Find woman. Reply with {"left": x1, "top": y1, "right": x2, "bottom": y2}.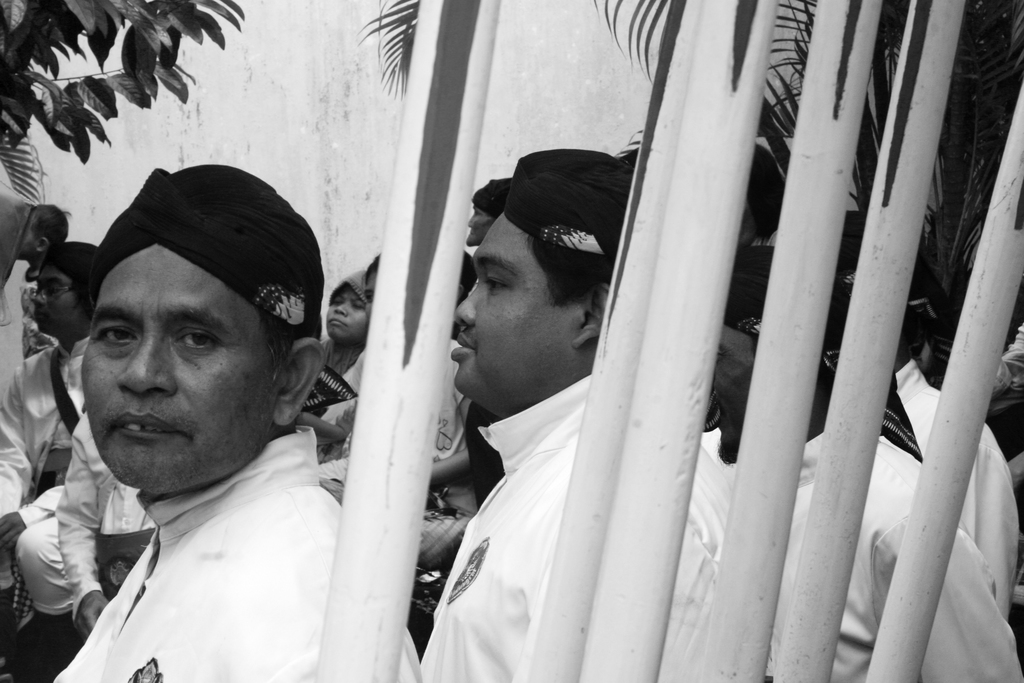
{"left": 321, "top": 251, "right": 472, "bottom": 567}.
